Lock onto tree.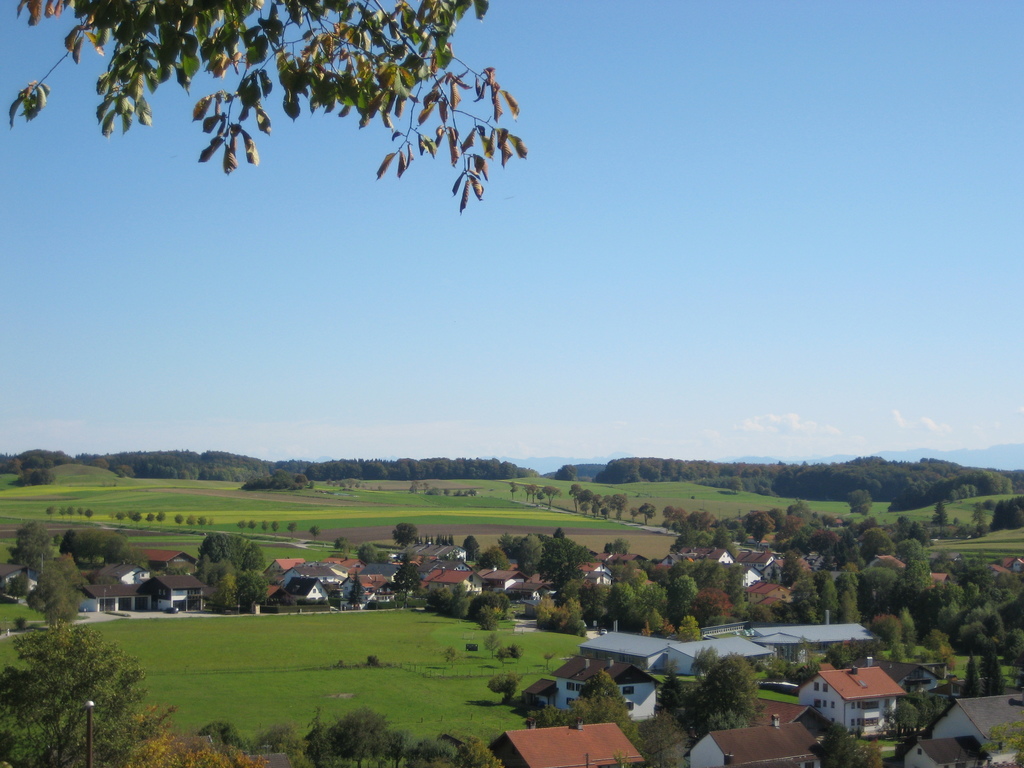
Locked: 481:632:500:659.
